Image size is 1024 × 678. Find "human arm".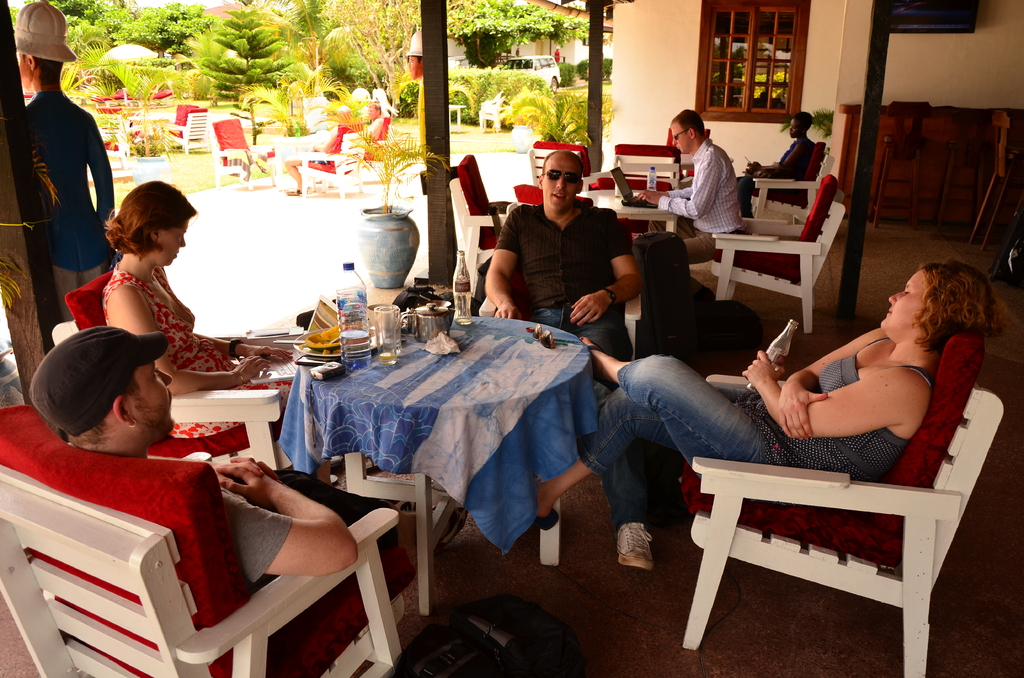
bbox=(776, 138, 805, 166).
